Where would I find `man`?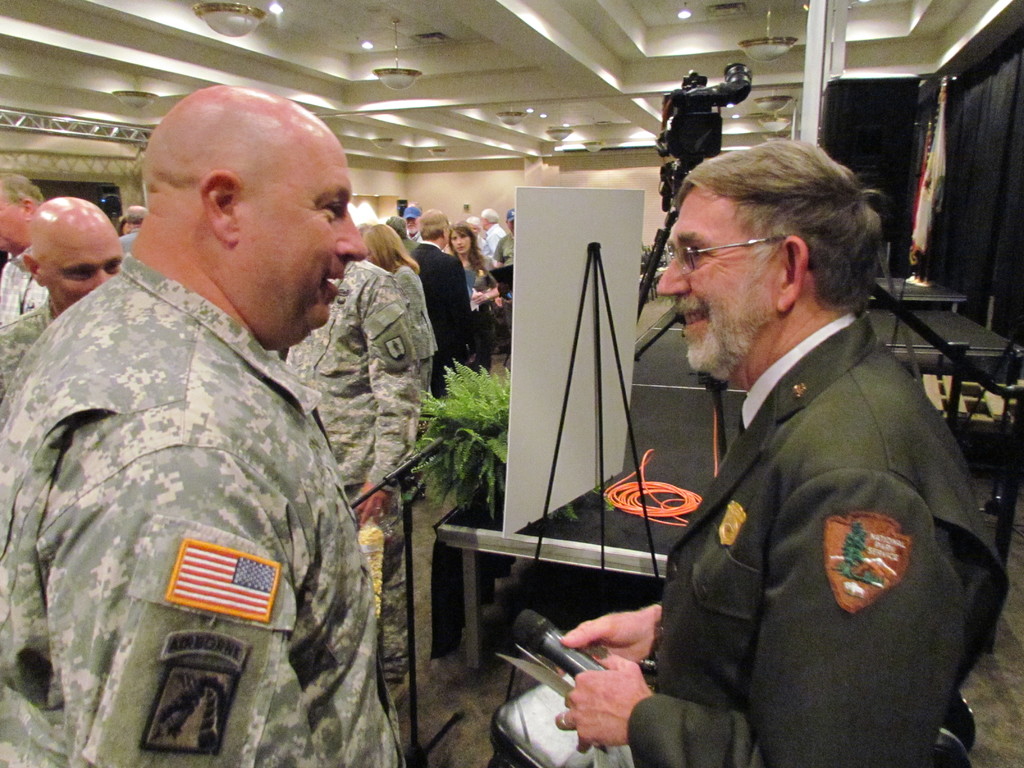
At 0, 195, 128, 402.
